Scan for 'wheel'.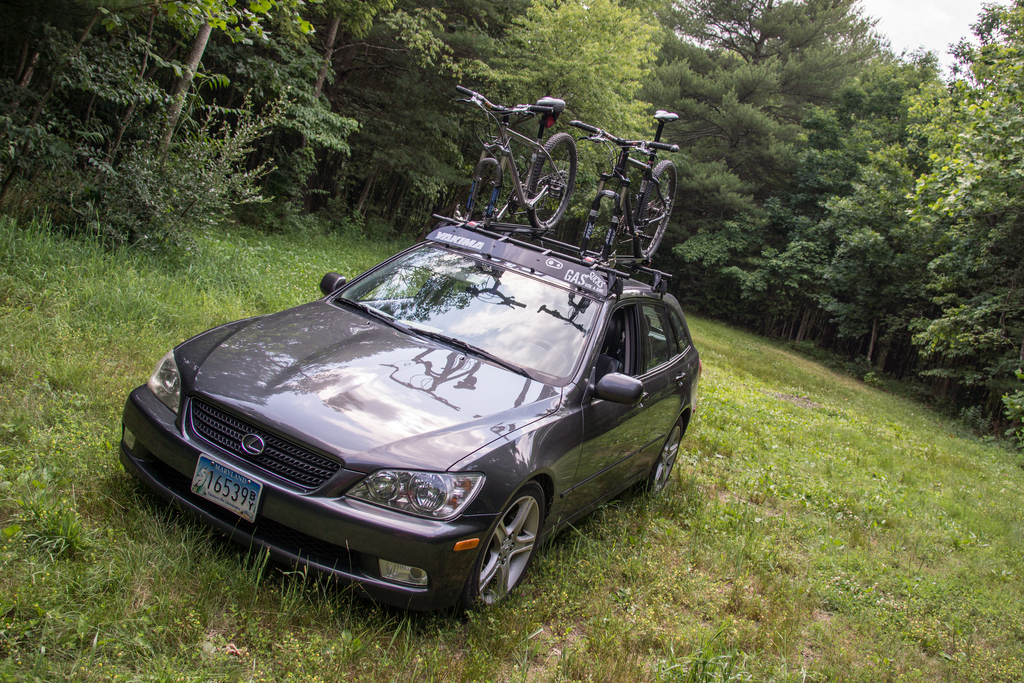
Scan result: select_region(529, 131, 577, 233).
